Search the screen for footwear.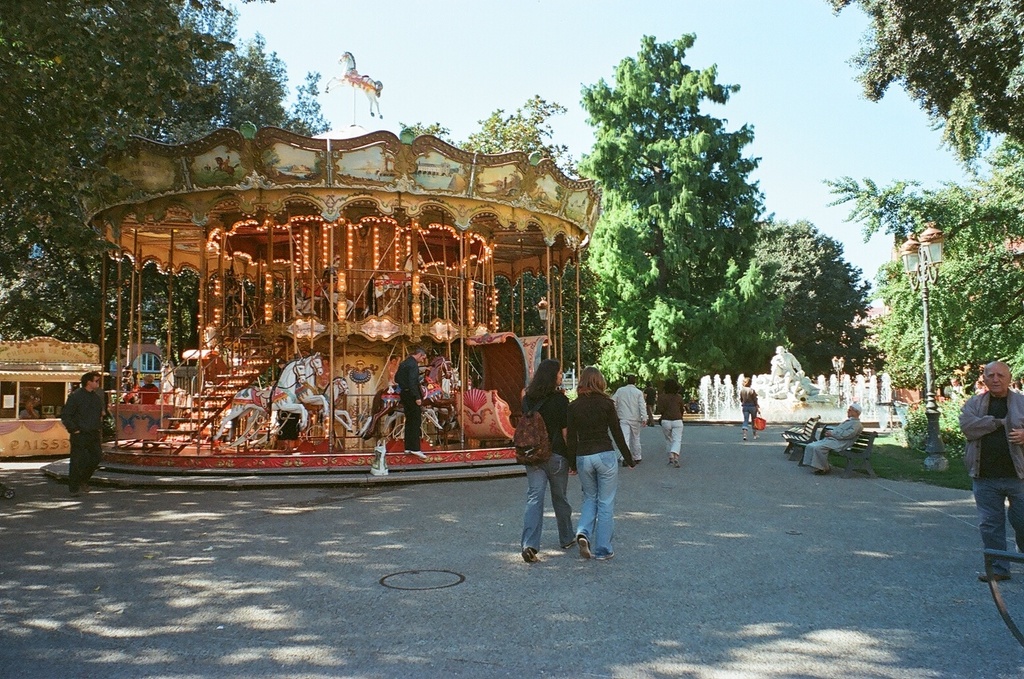
Found at detection(70, 491, 79, 498).
